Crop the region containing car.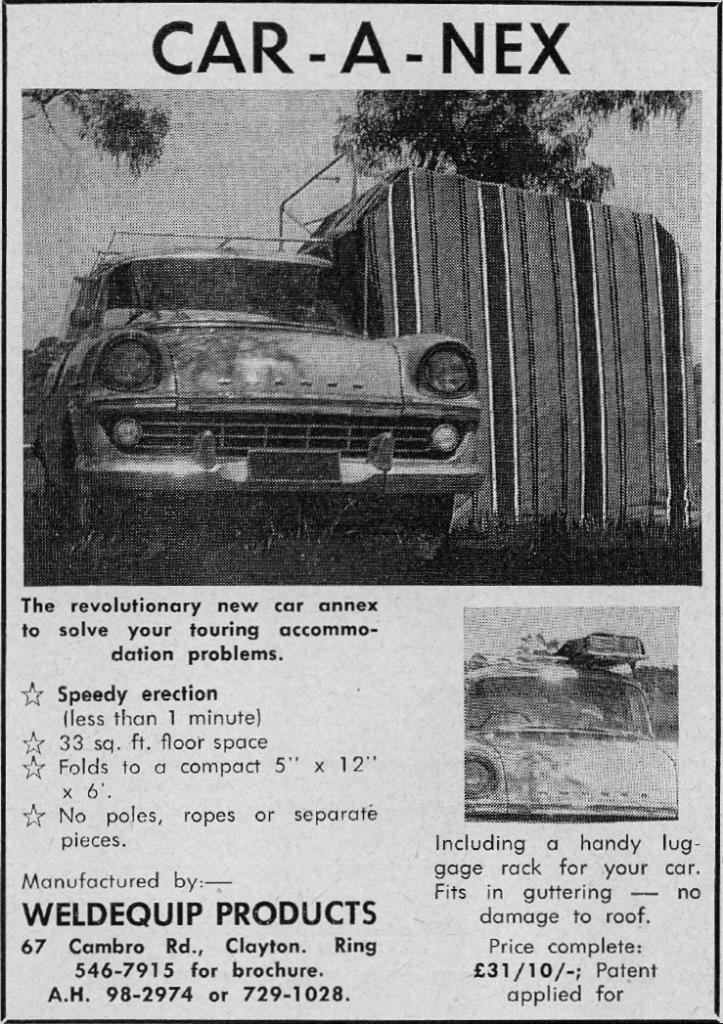
Crop region: detection(31, 218, 487, 561).
